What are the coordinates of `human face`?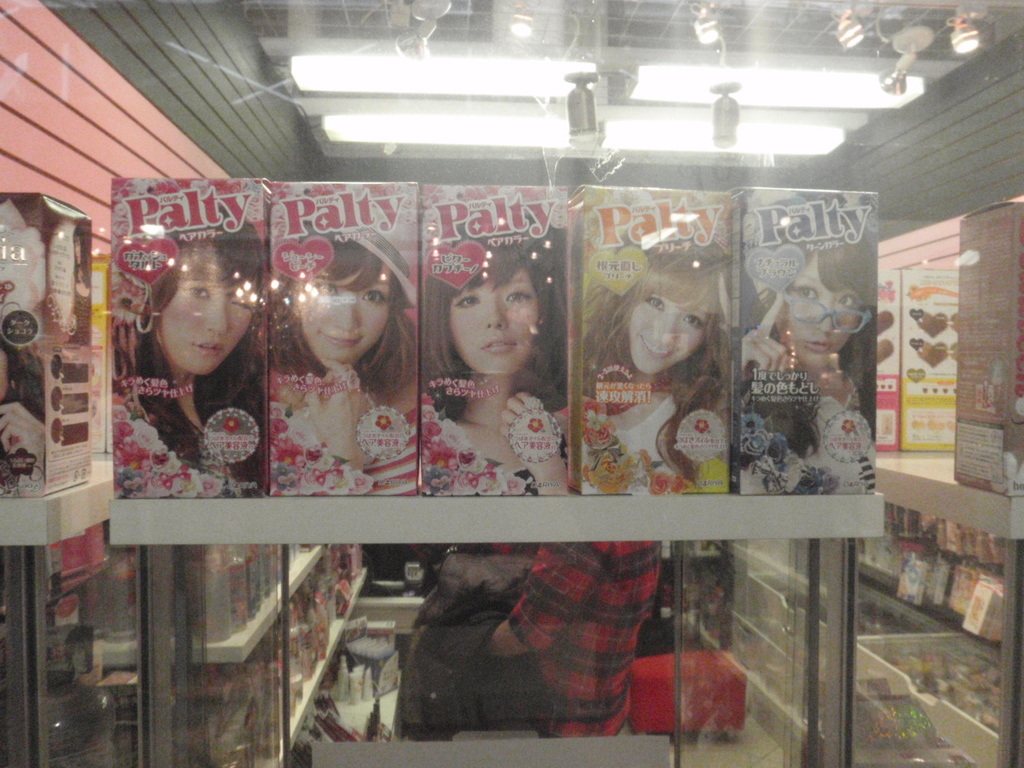
bbox=[0, 194, 46, 316].
